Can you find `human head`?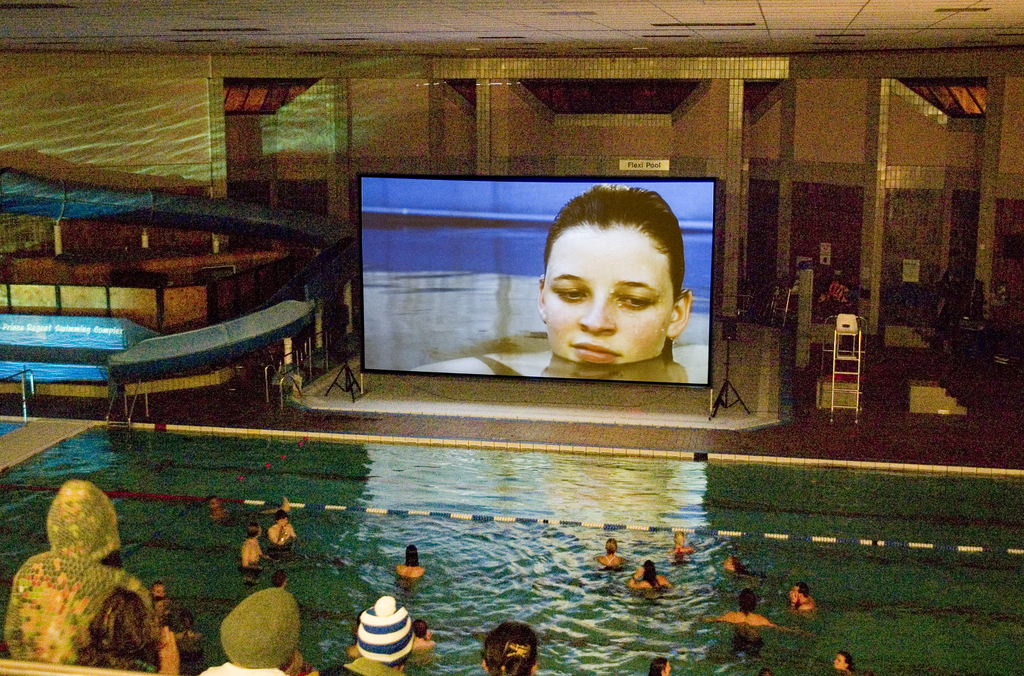
Yes, bounding box: Rect(405, 549, 419, 566).
